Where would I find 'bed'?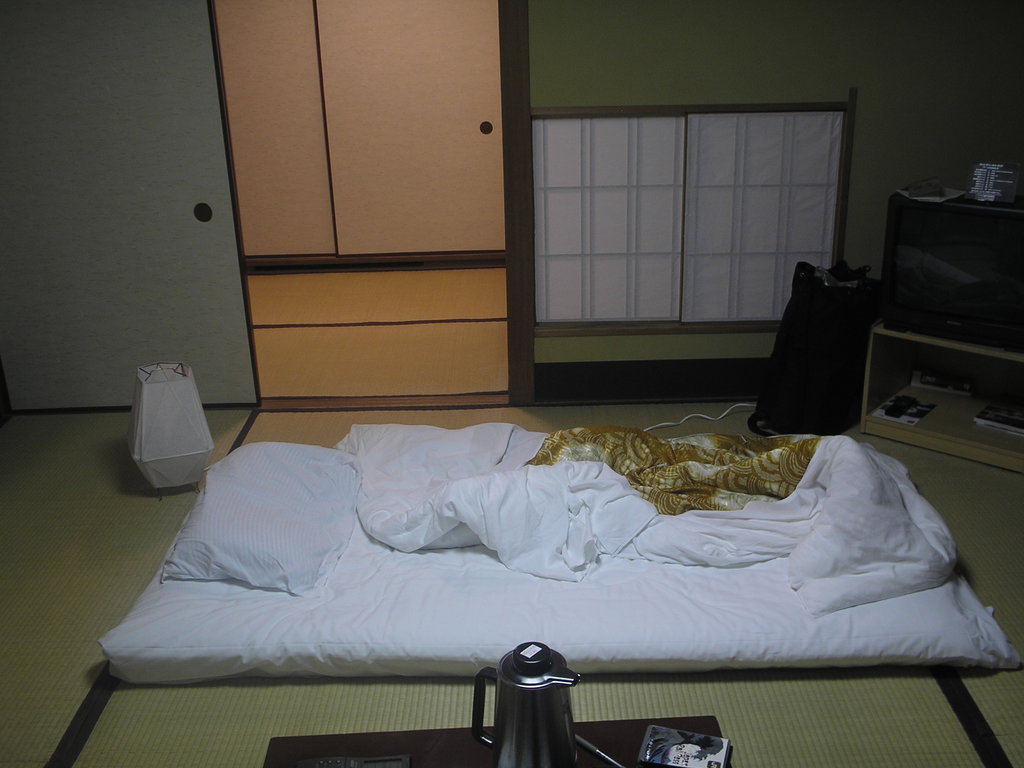
At (x1=88, y1=415, x2=1022, y2=677).
